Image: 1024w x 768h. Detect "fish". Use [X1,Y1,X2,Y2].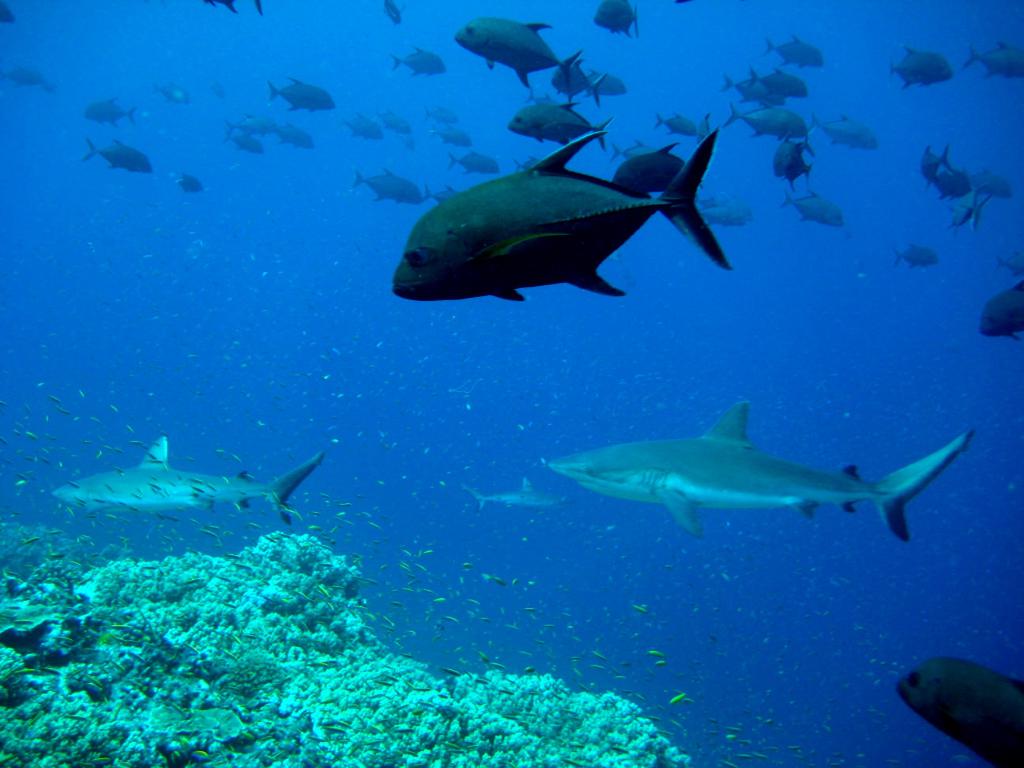
[81,134,156,173].
